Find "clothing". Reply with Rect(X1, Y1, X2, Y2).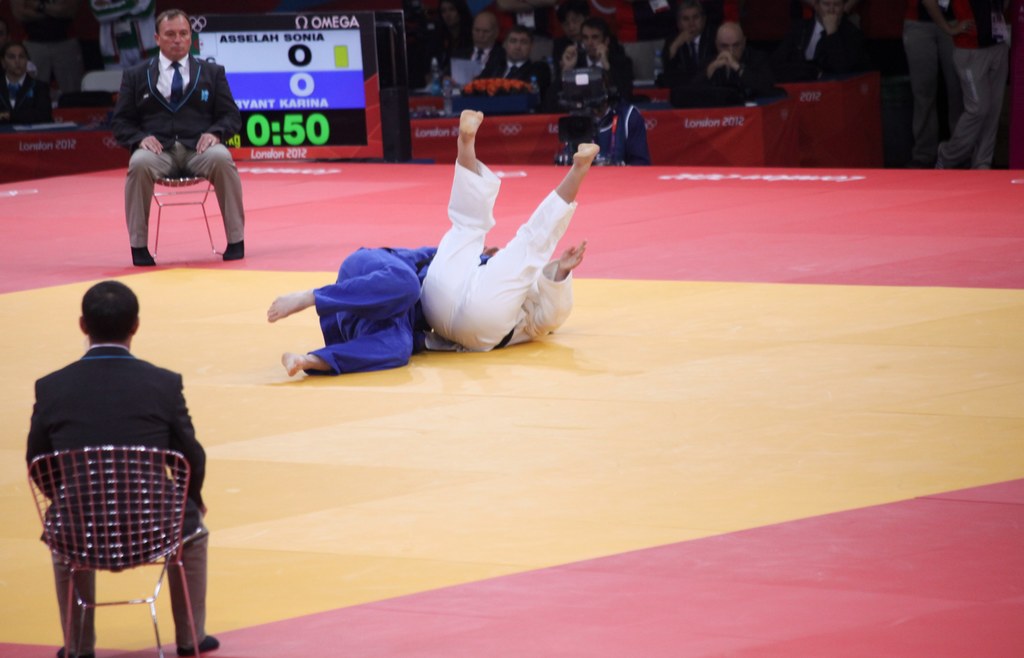
Rect(902, 0, 962, 170).
